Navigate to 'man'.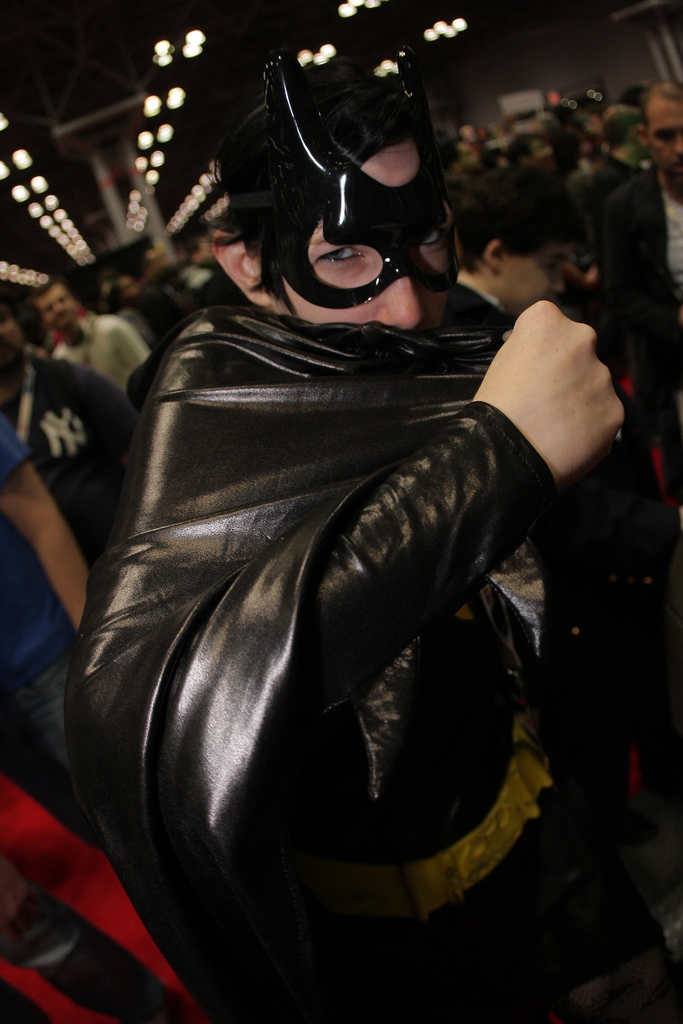
Navigation target: crop(60, 48, 682, 1023).
